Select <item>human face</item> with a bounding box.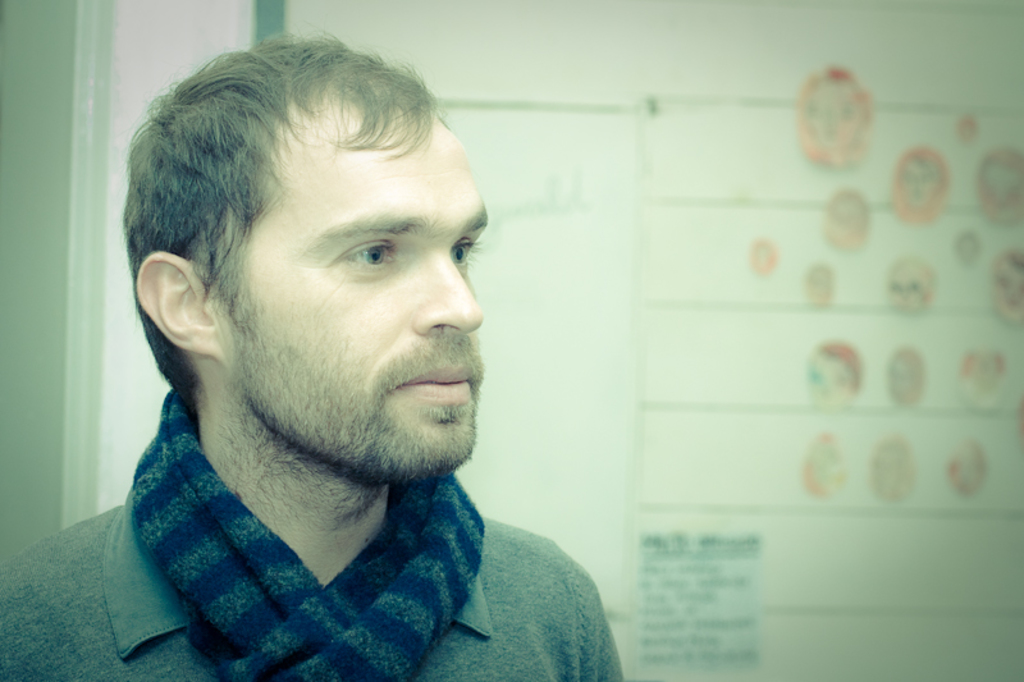
BBox(201, 102, 489, 470).
